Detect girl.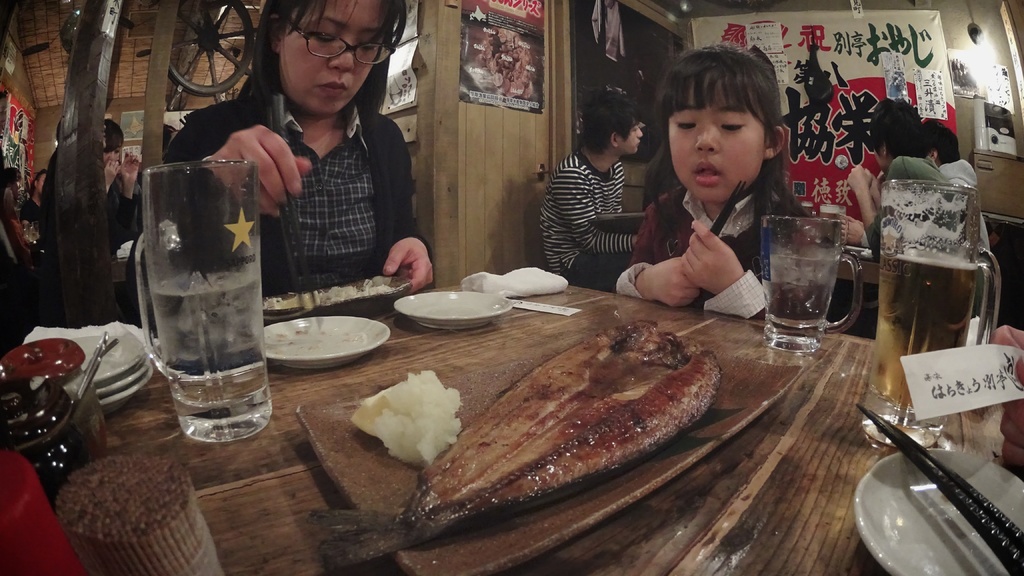
Detected at 612, 44, 808, 328.
